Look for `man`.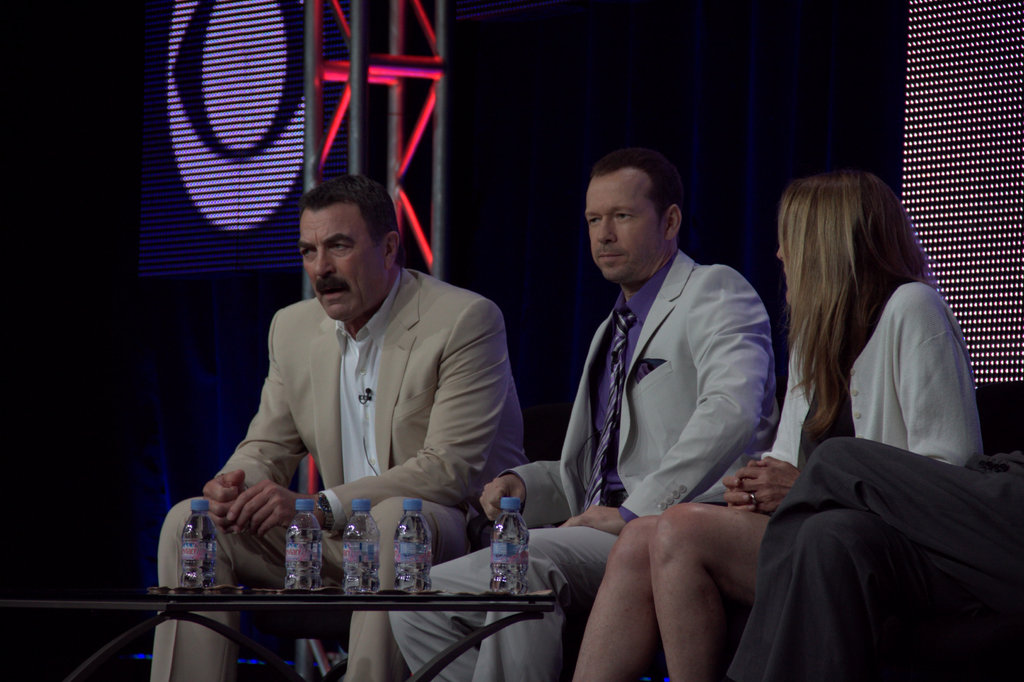
Found: 201/181/516/598.
